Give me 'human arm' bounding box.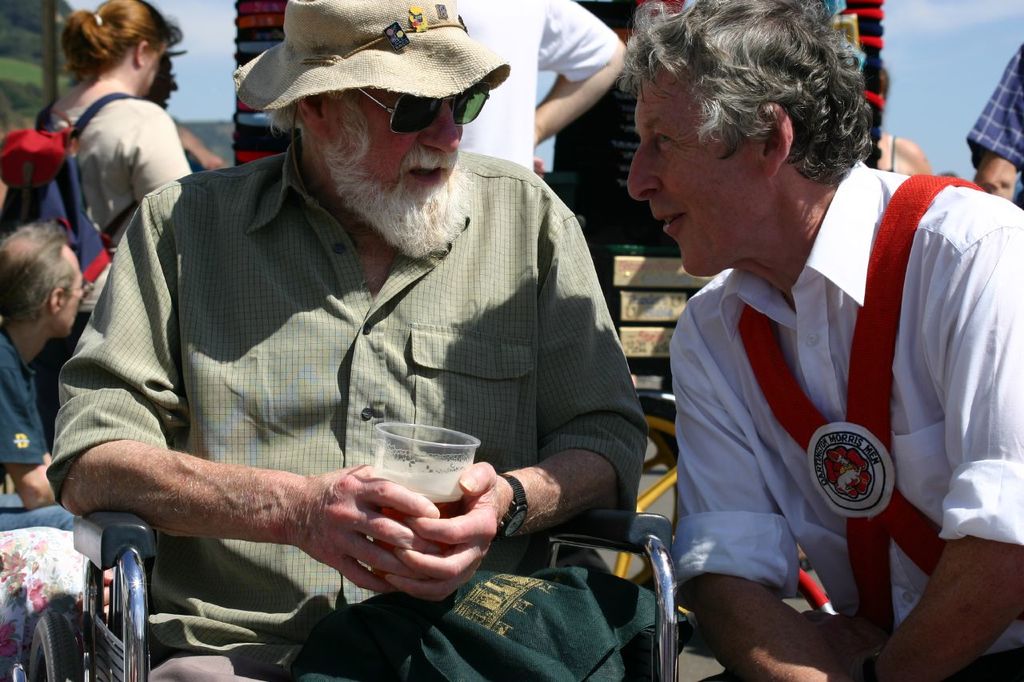
box(377, 191, 655, 604).
